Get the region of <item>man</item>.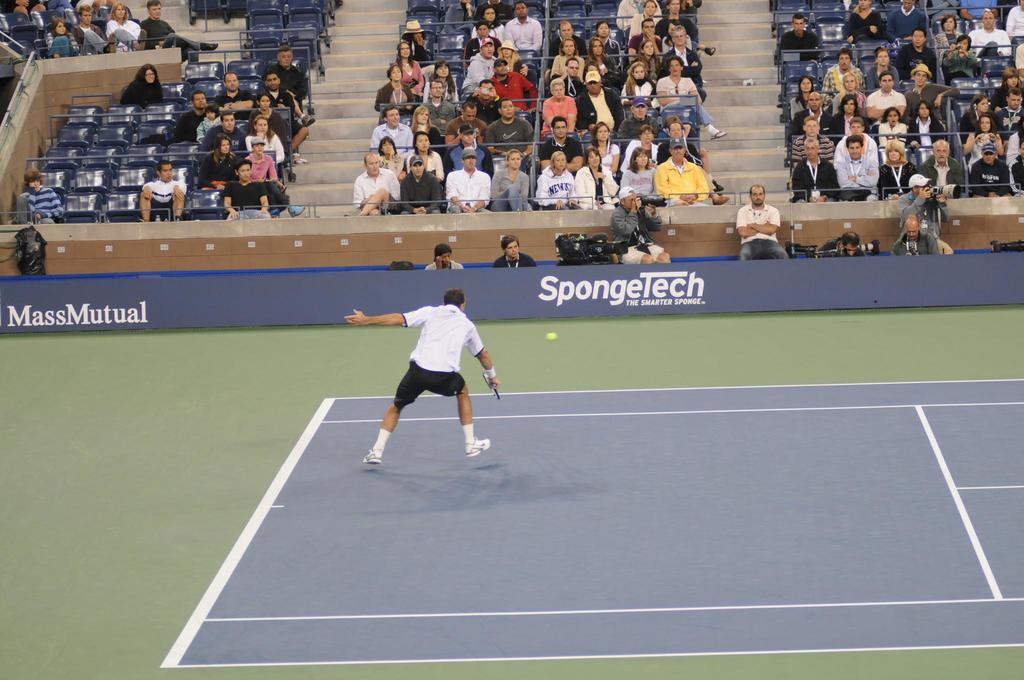
l=813, t=229, r=866, b=258.
